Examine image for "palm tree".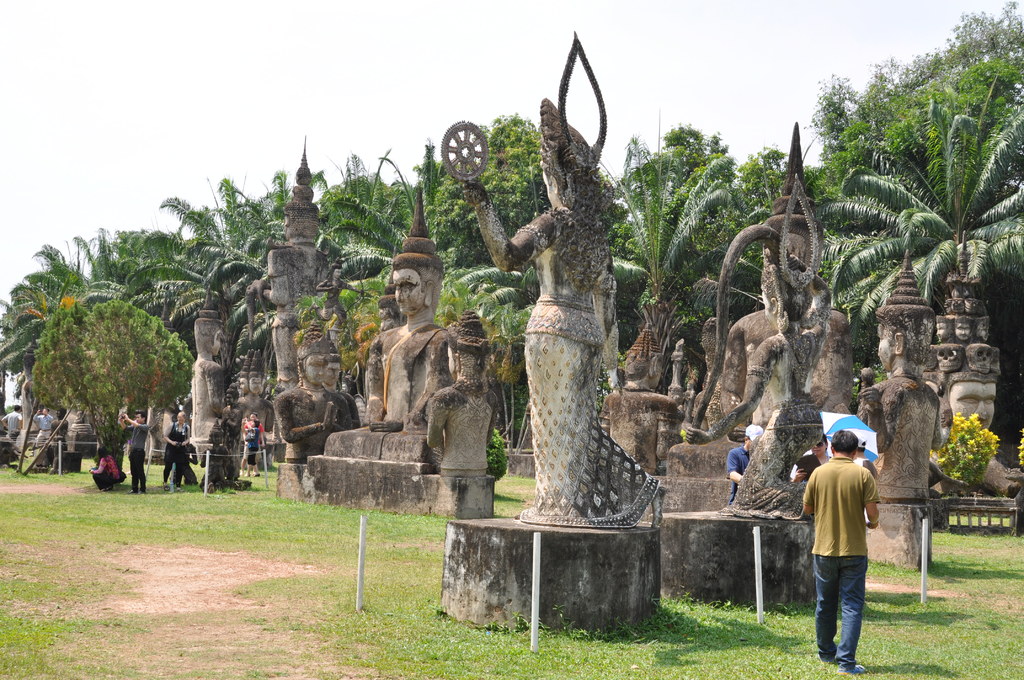
Examination result: left=616, top=129, right=718, bottom=265.
